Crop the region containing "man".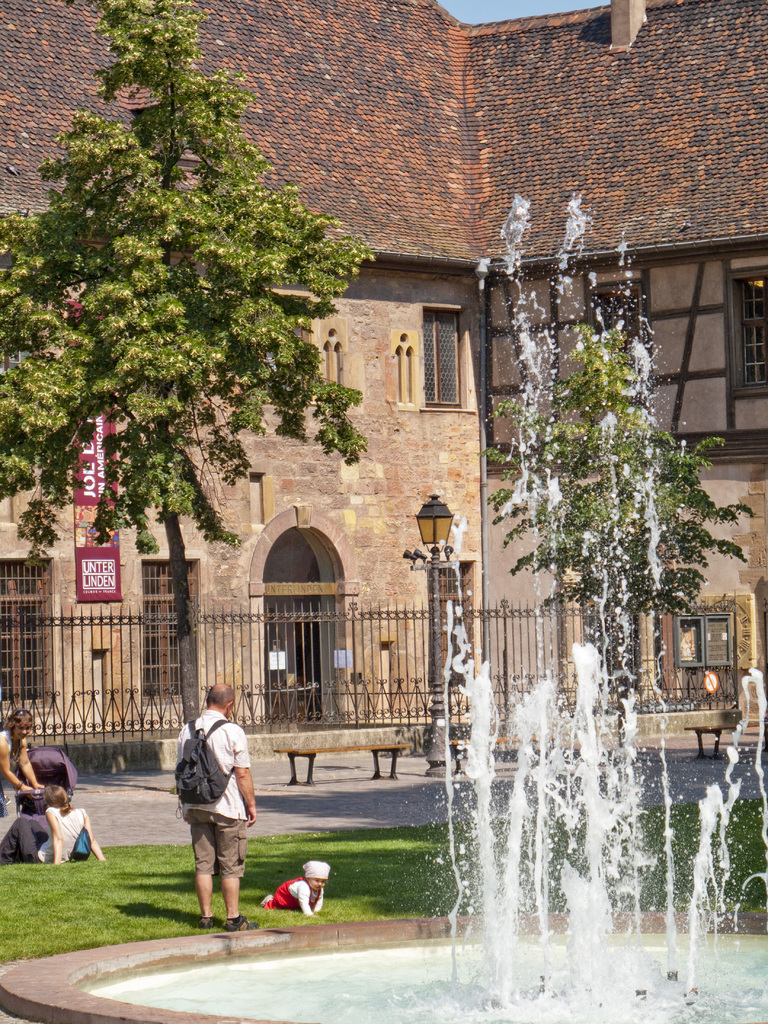
Crop region: <region>166, 684, 259, 929</region>.
